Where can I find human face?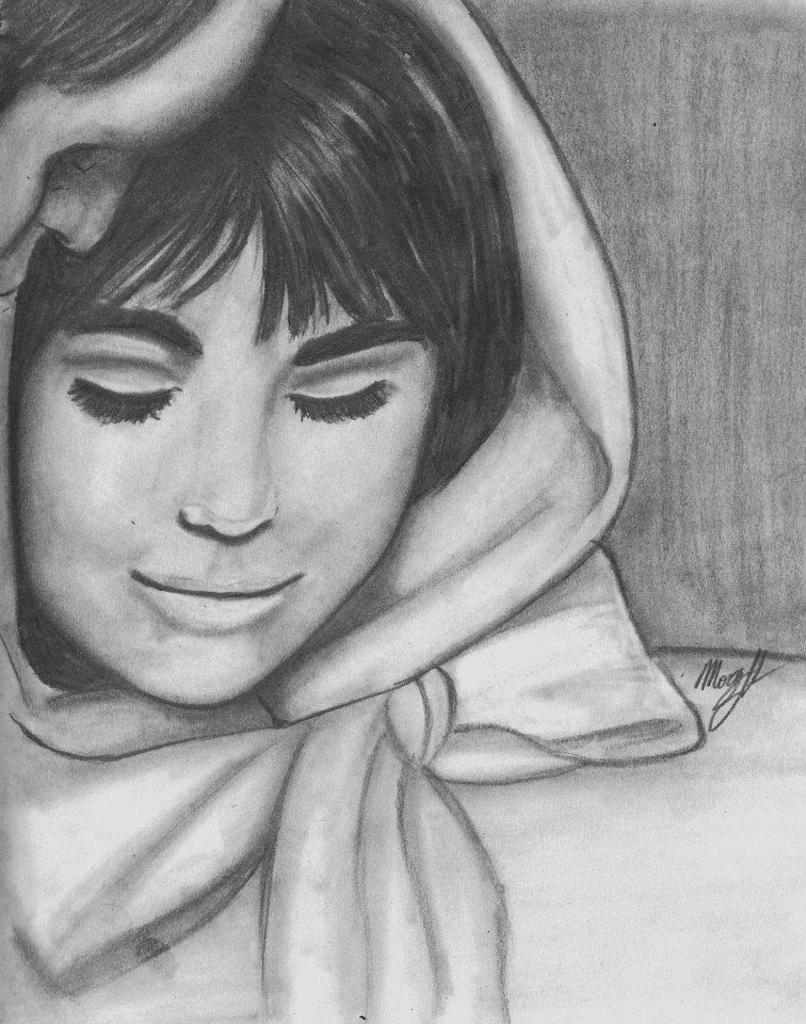
You can find it at bbox(17, 221, 433, 704).
